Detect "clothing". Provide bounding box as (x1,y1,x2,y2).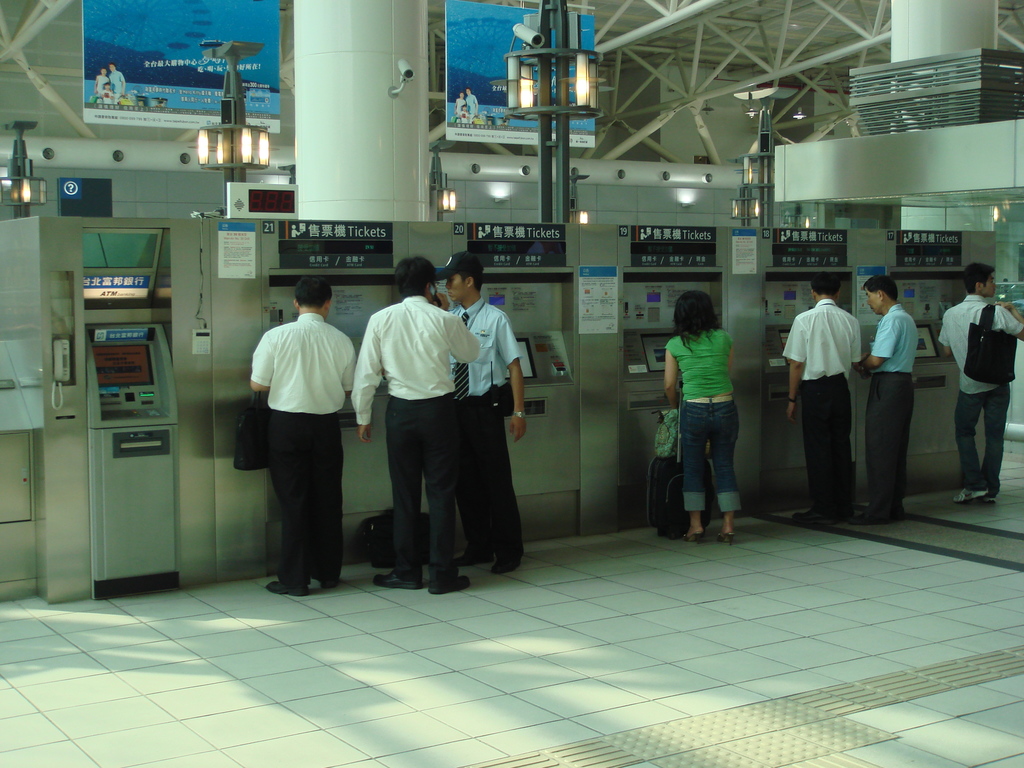
(943,294,1018,479).
